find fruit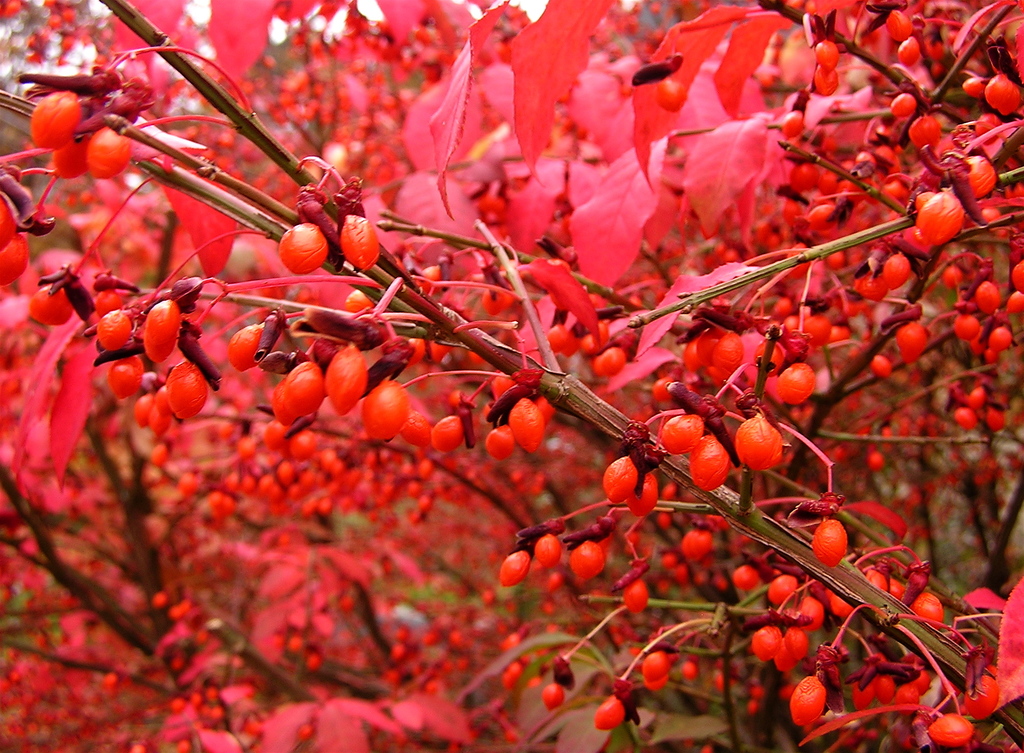
l=568, t=539, r=605, b=579
